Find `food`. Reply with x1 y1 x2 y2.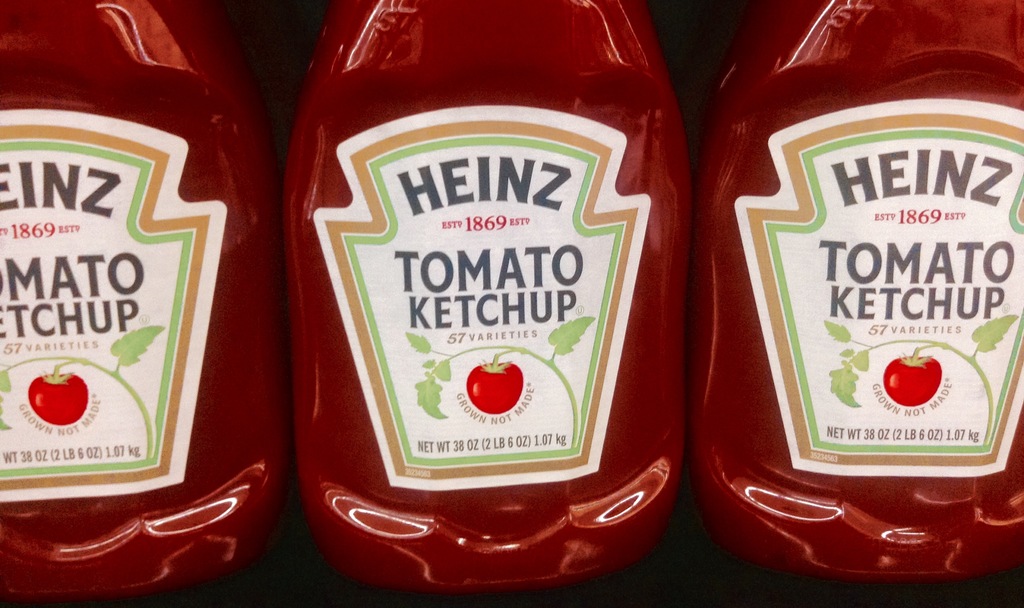
880 351 942 404.
